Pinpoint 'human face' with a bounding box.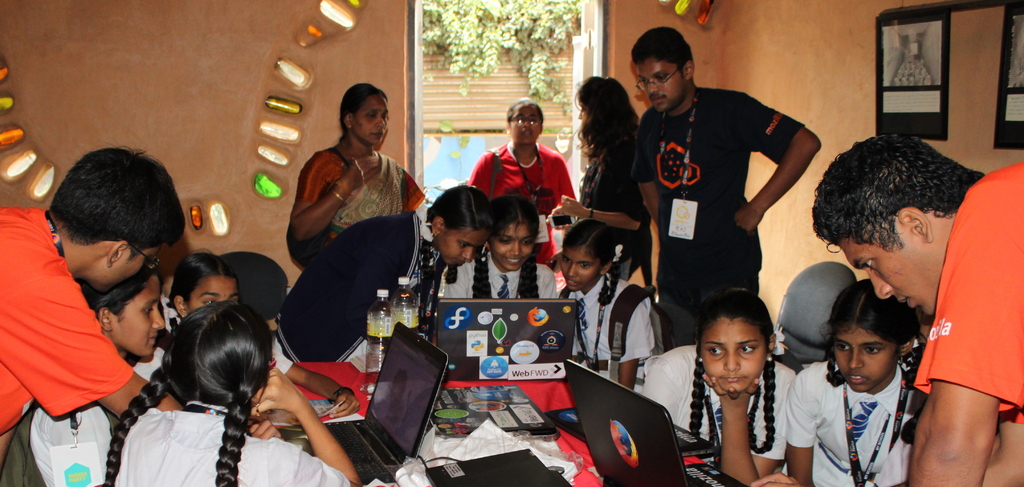
(x1=111, y1=272, x2=164, y2=354).
